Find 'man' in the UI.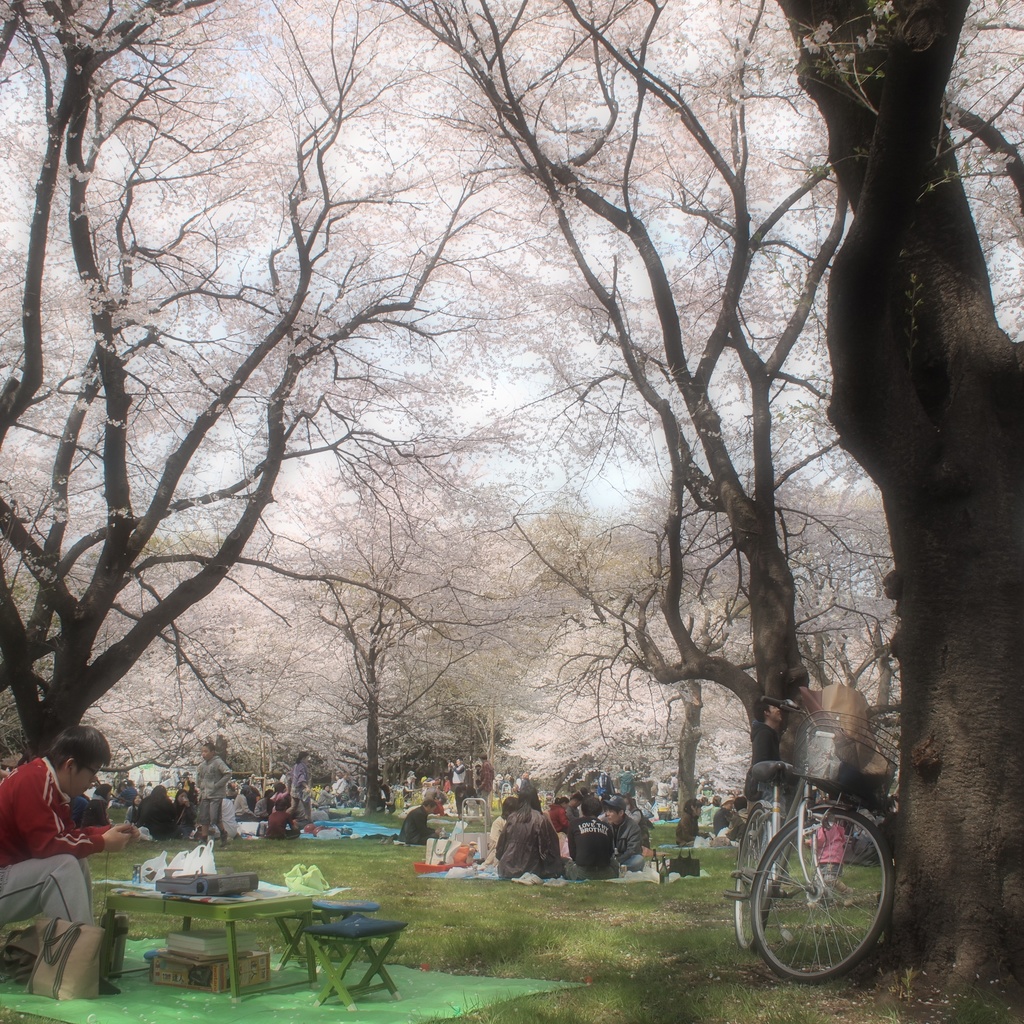
UI element at x1=6, y1=710, x2=132, y2=943.
